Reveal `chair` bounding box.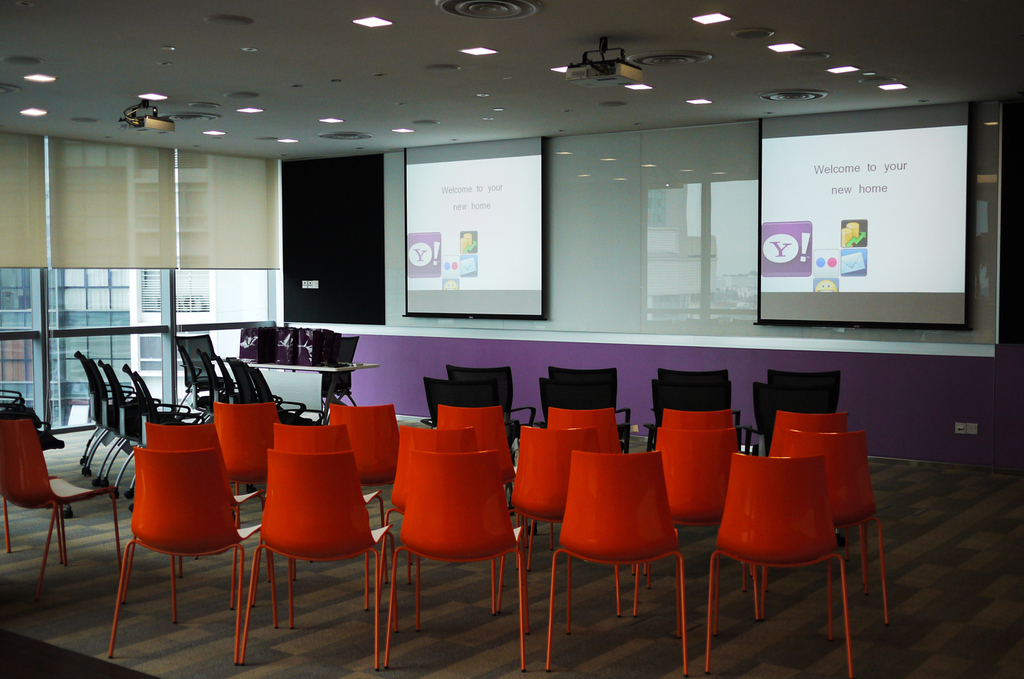
Revealed: bbox(713, 415, 882, 665).
